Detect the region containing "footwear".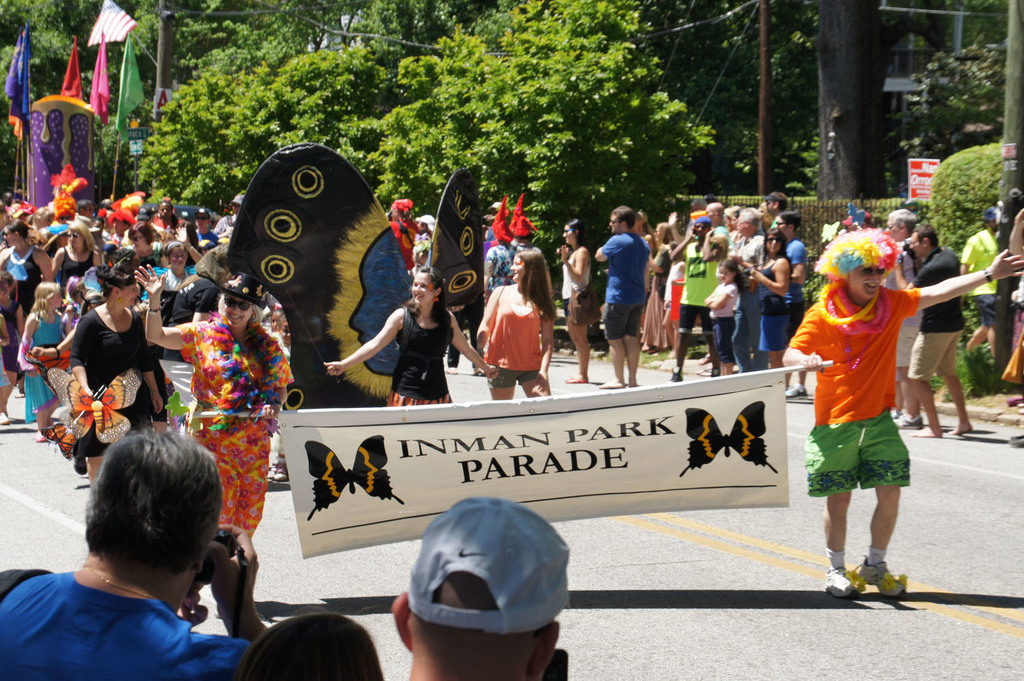
[825,568,859,600].
